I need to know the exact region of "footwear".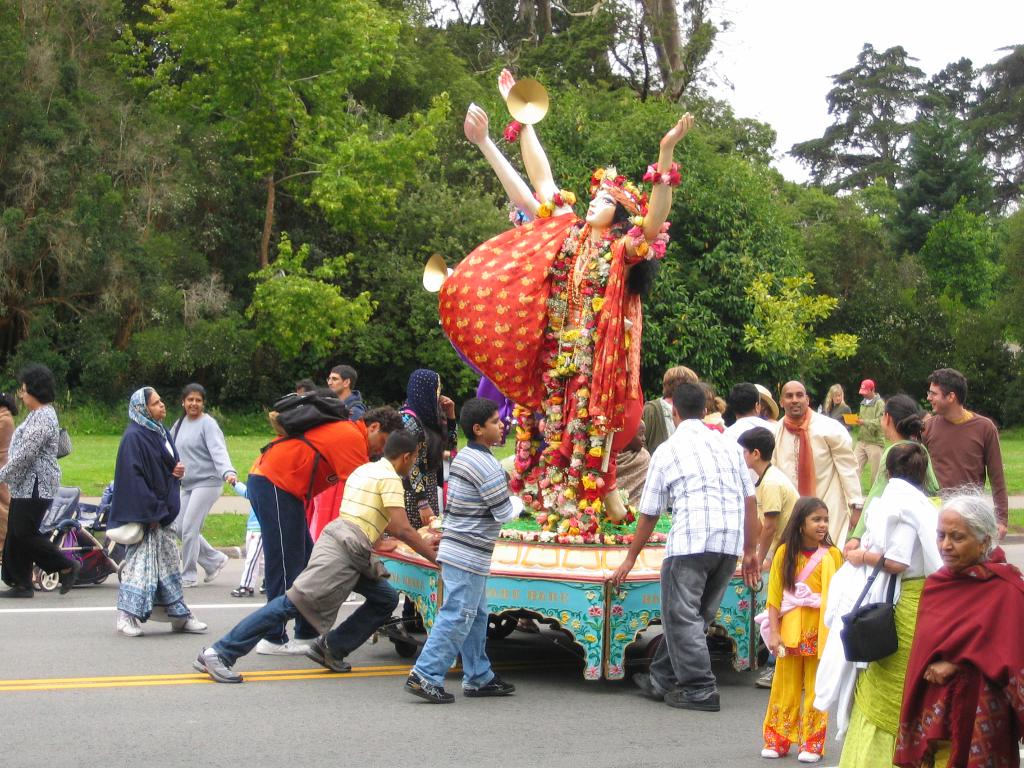
Region: bbox(3, 579, 33, 600).
